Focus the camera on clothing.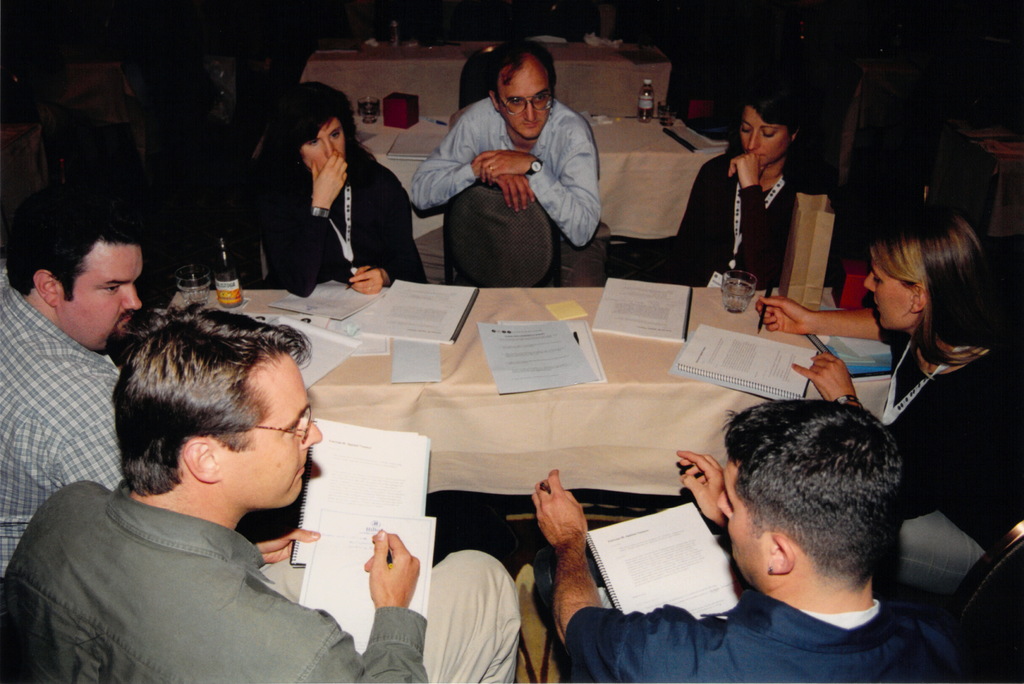
Focus region: Rect(253, 149, 422, 287).
